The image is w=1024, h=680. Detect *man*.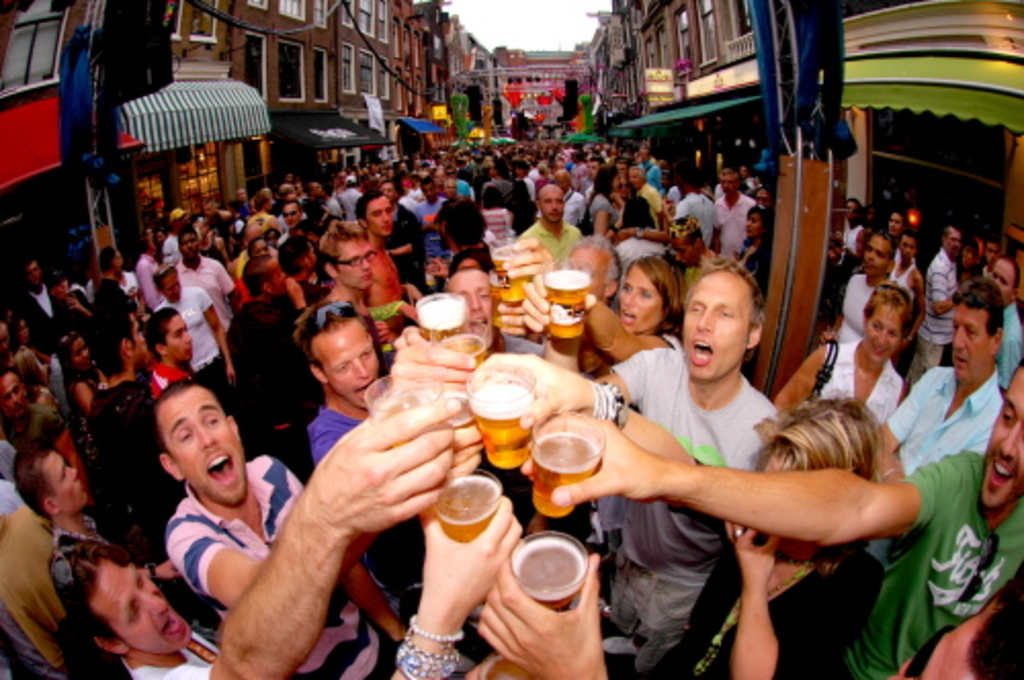
Detection: select_region(520, 356, 1022, 678).
